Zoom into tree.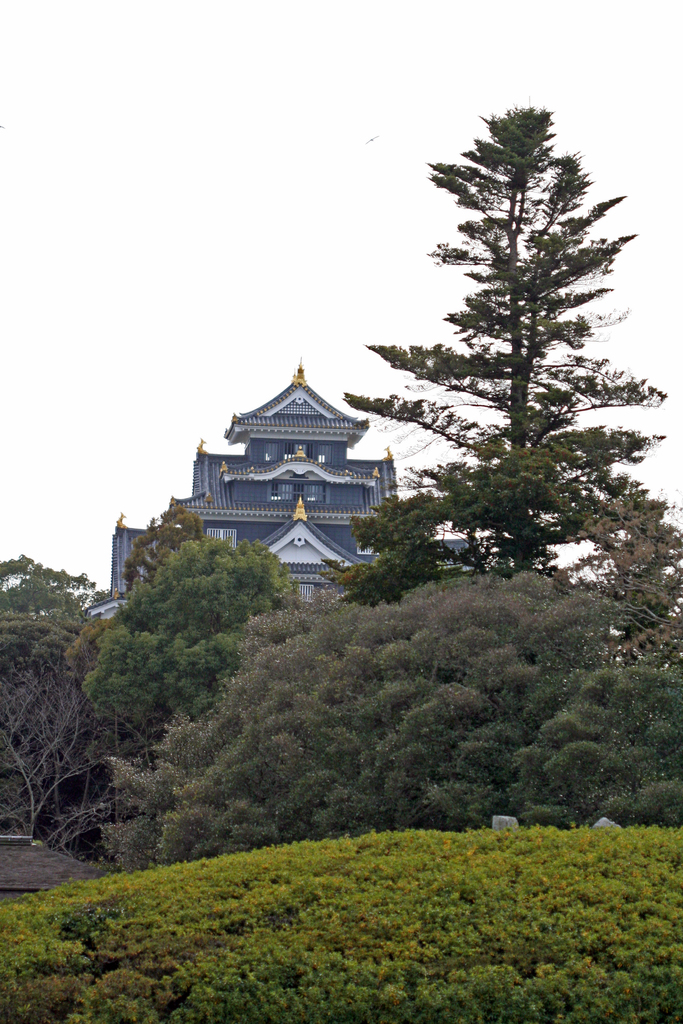
Zoom target: [left=379, top=117, right=632, bottom=644].
